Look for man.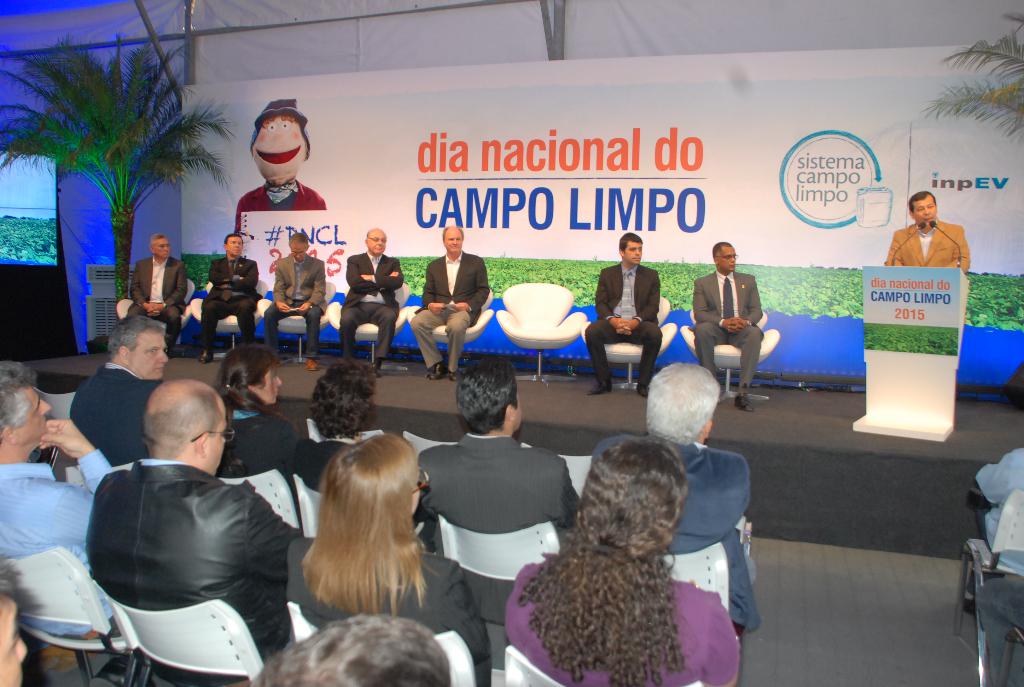
Found: [255,607,465,686].
